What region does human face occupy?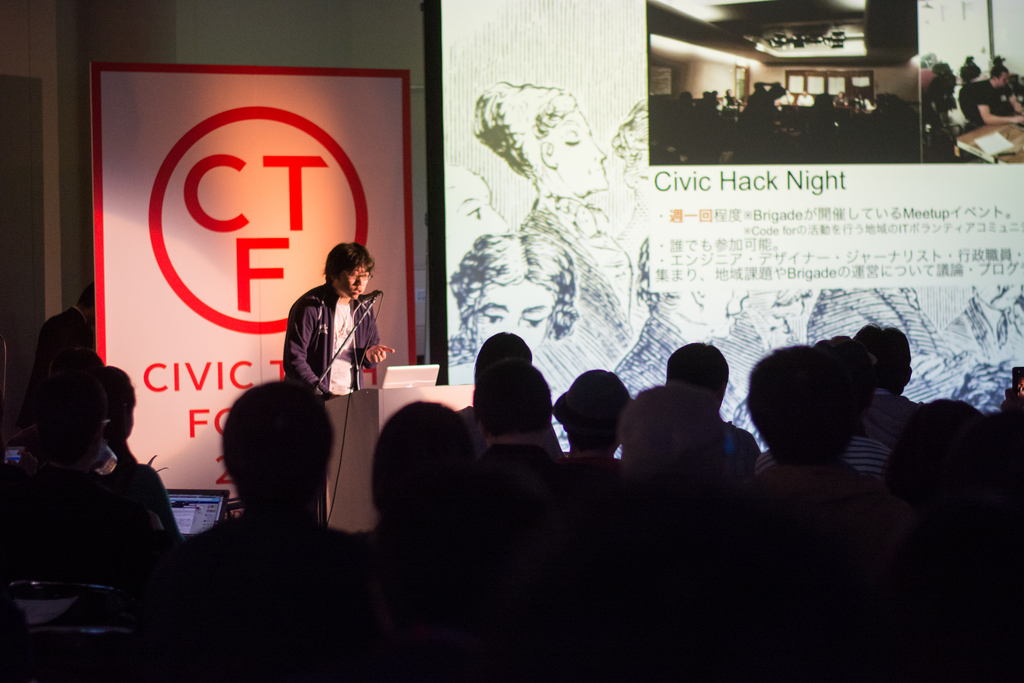
x1=336 y1=266 x2=371 y2=299.
